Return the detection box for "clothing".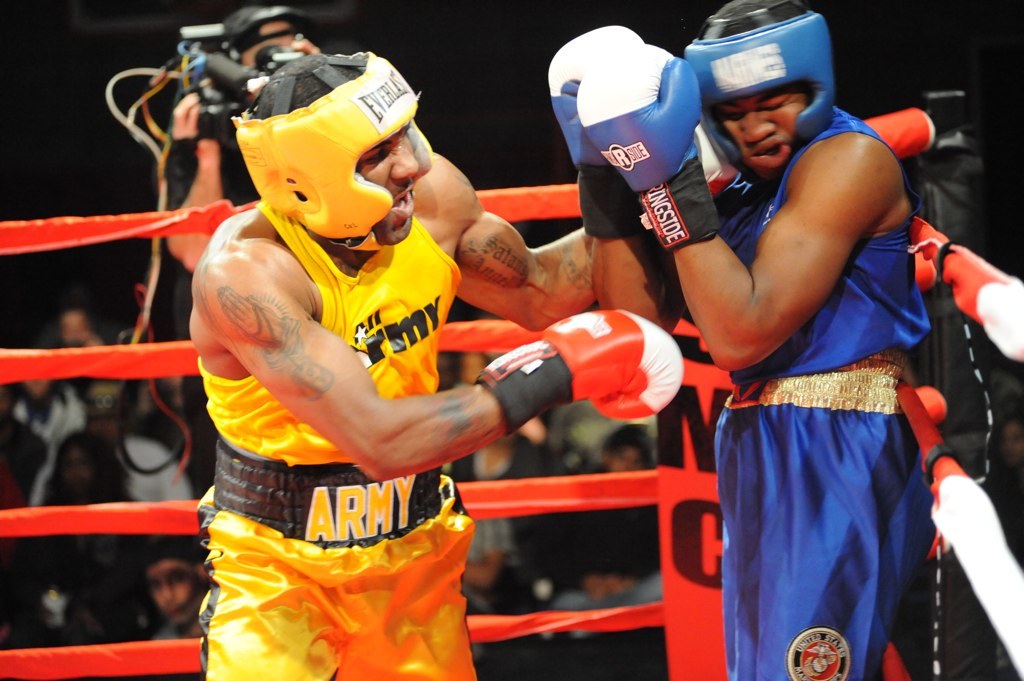
select_region(148, 619, 212, 677).
